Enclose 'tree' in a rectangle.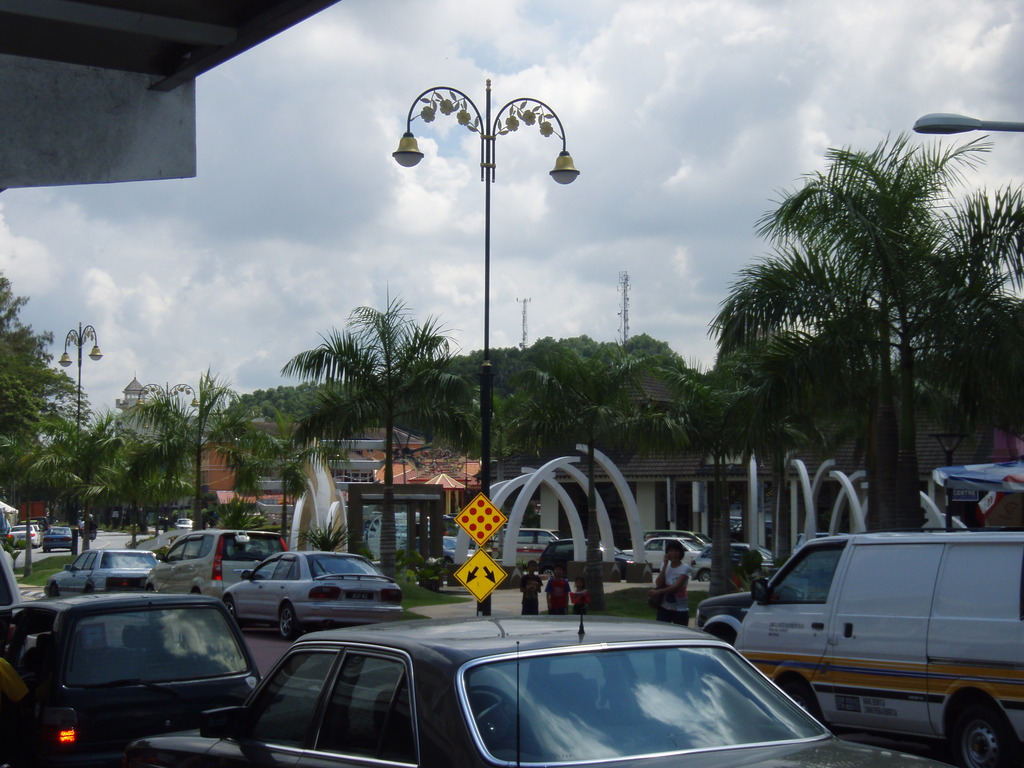
BBox(93, 415, 168, 550).
